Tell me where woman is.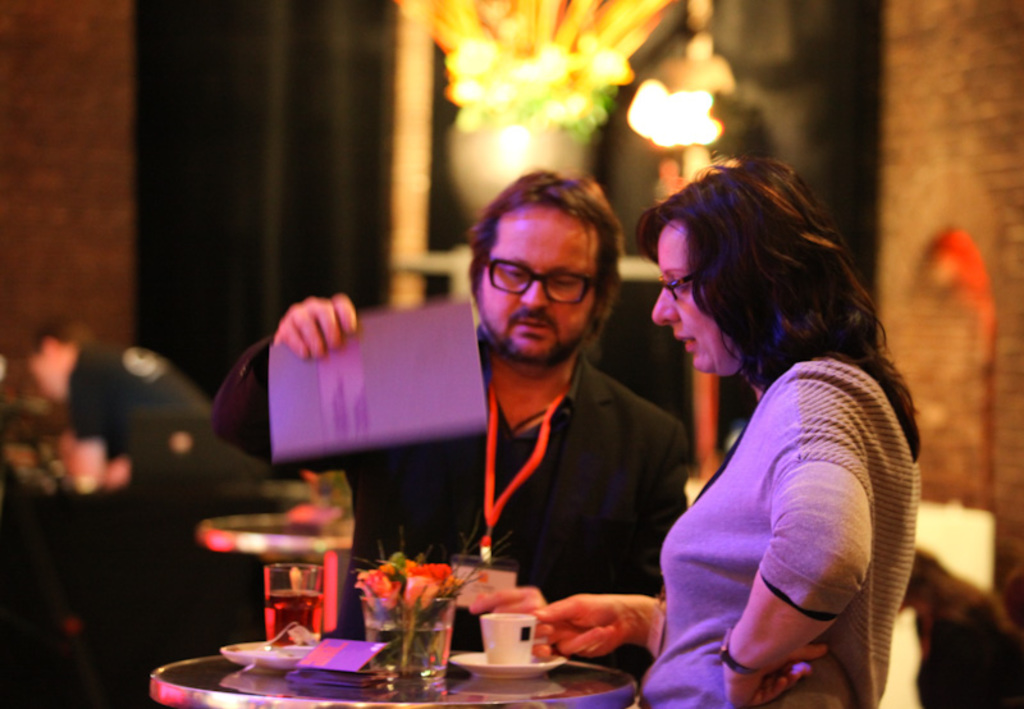
woman is at BBox(617, 128, 922, 691).
